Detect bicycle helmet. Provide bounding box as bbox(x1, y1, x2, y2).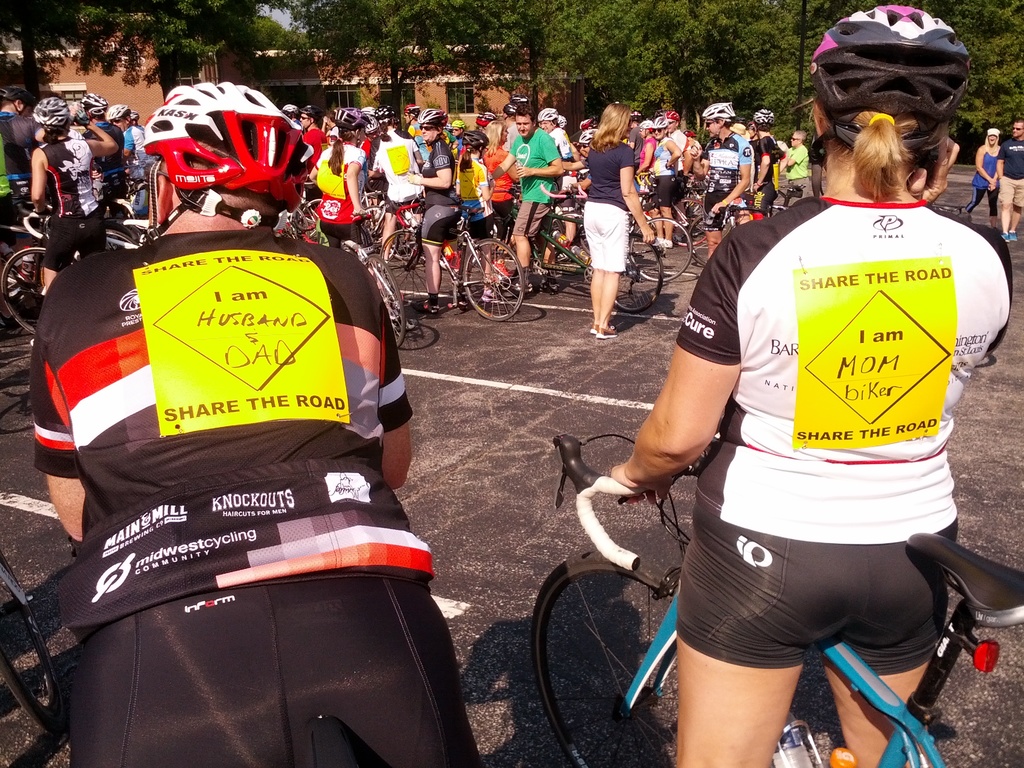
bbox(39, 94, 76, 138).
